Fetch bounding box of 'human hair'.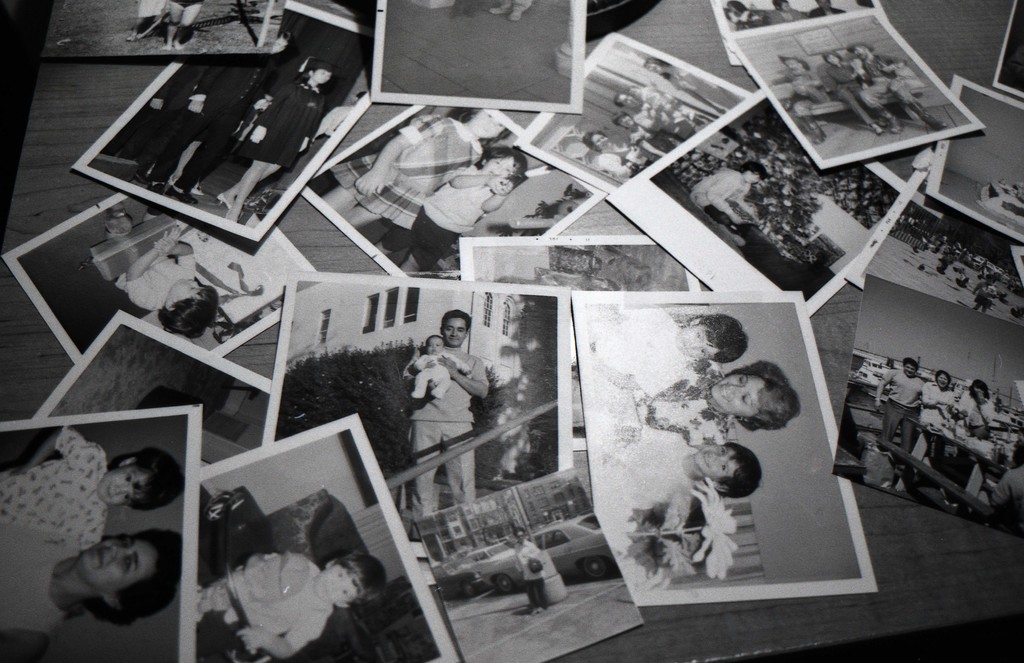
Bbox: (728, 365, 803, 433).
